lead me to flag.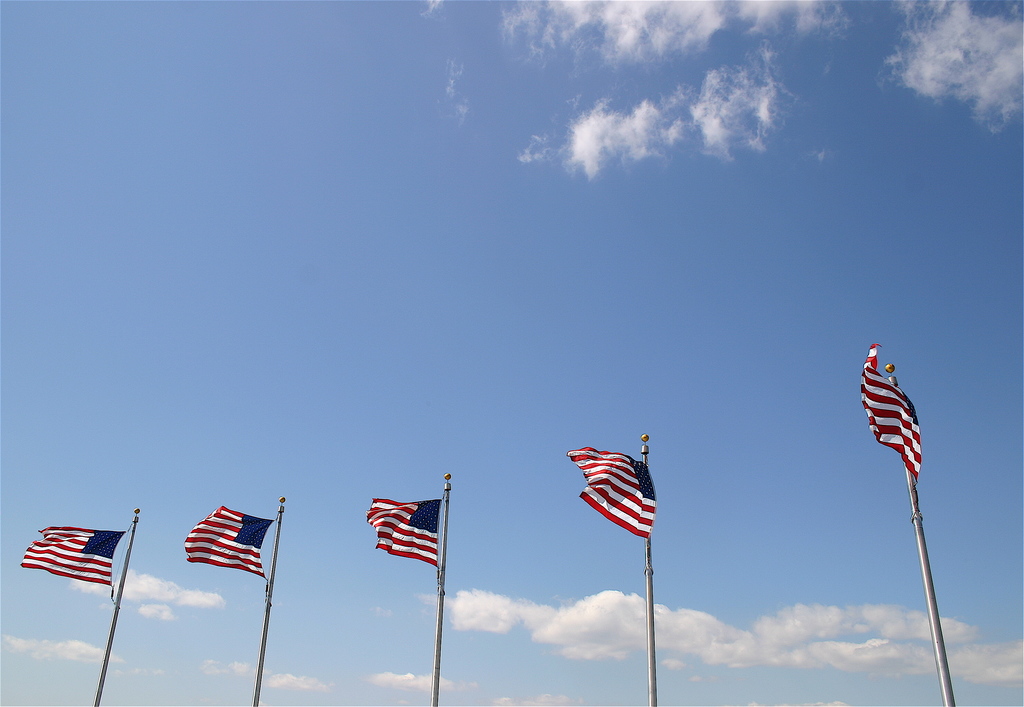
Lead to 571/459/671/557.
